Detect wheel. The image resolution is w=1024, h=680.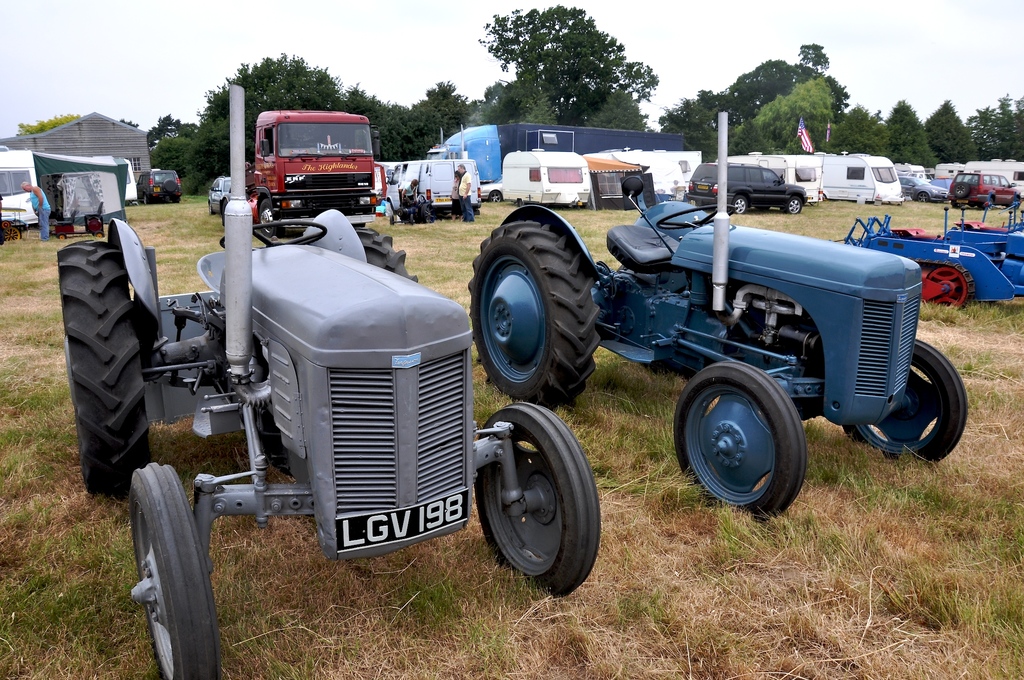
[657,204,735,227].
